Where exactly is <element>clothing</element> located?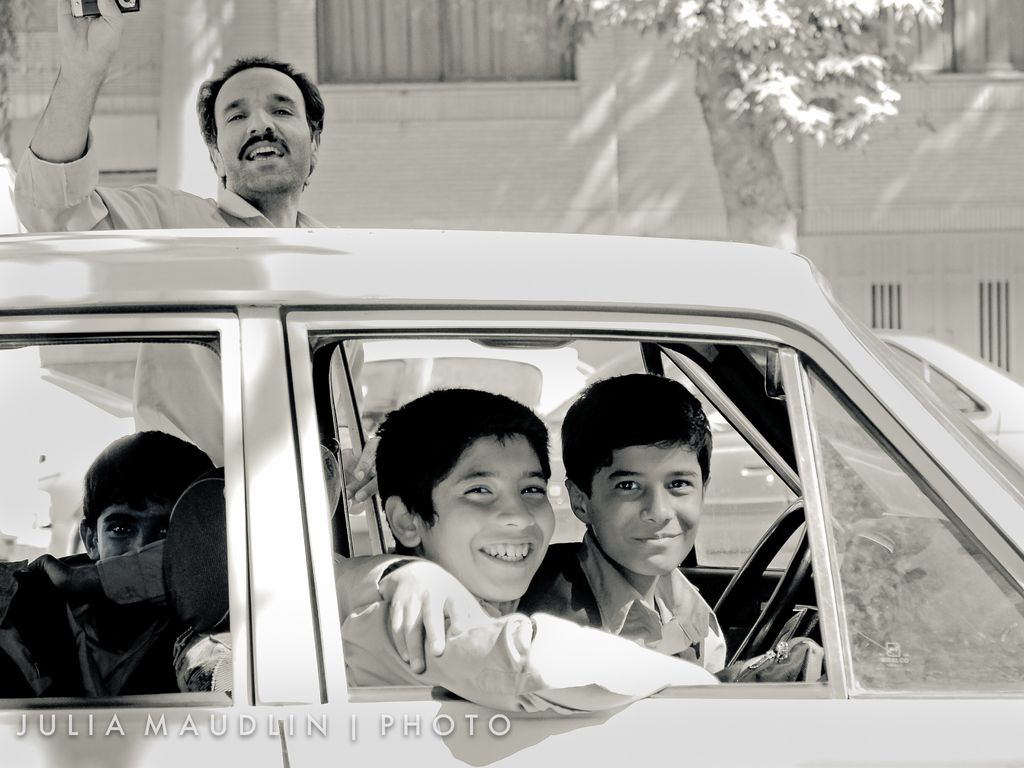
Its bounding box is rect(0, 574, 163, 688).
